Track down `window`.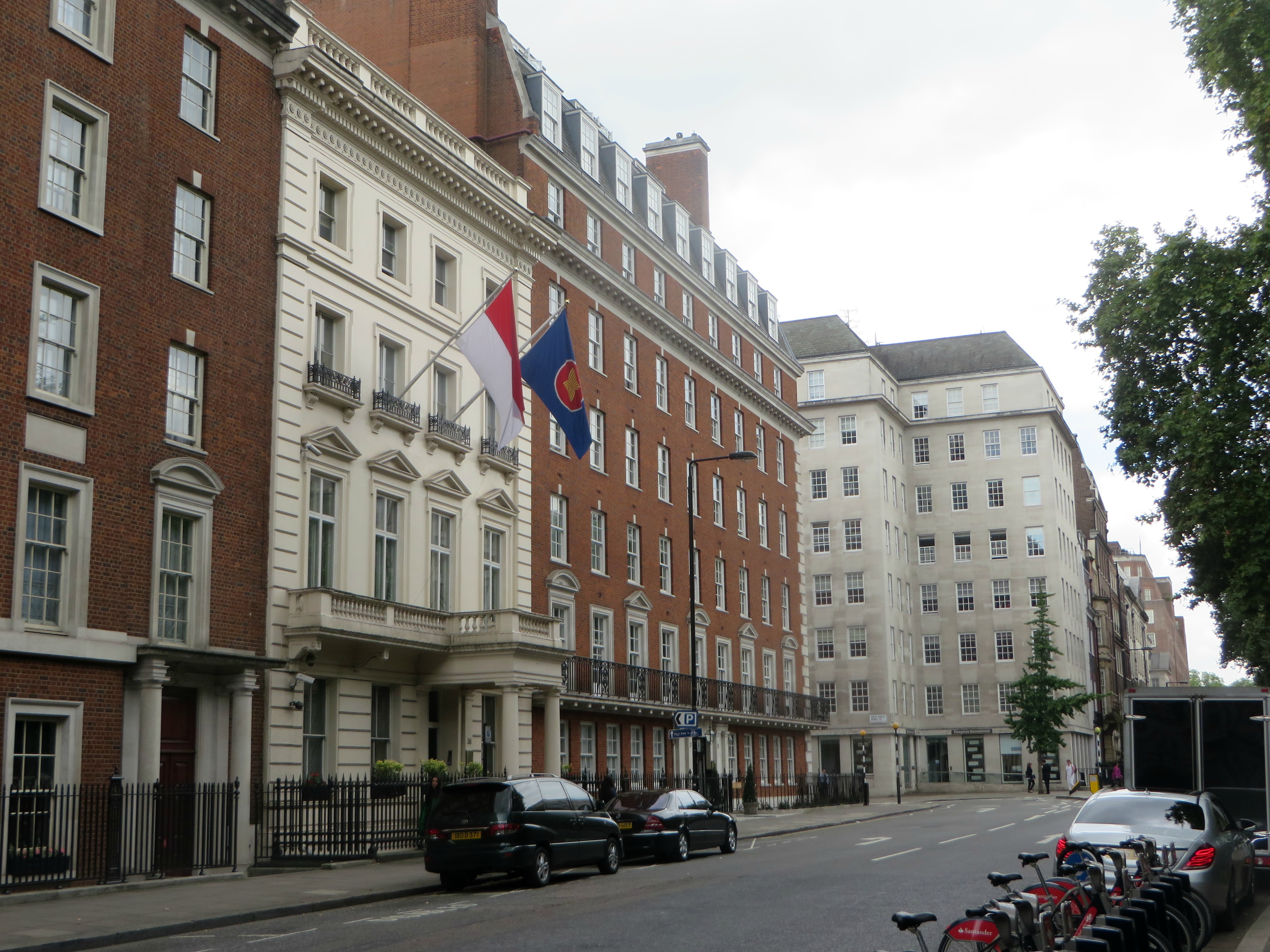
Tracked to <region>118, 217, 124, 244</region>.
